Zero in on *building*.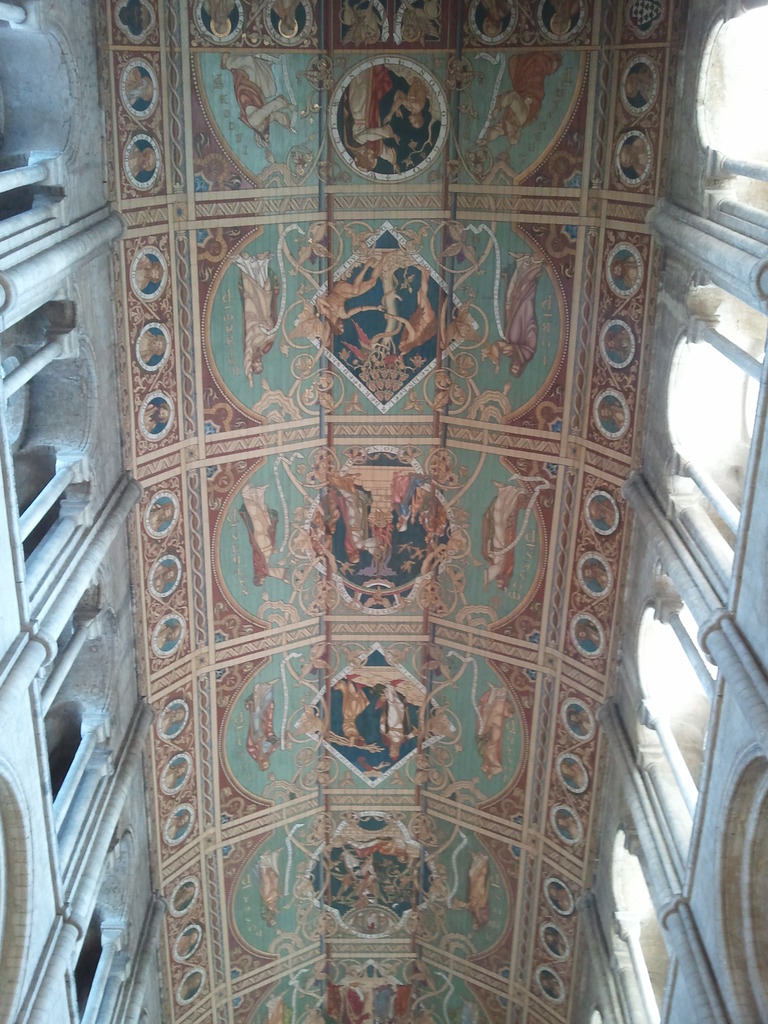
Zeroed in: bbox(0, 0, 767, 1023).
